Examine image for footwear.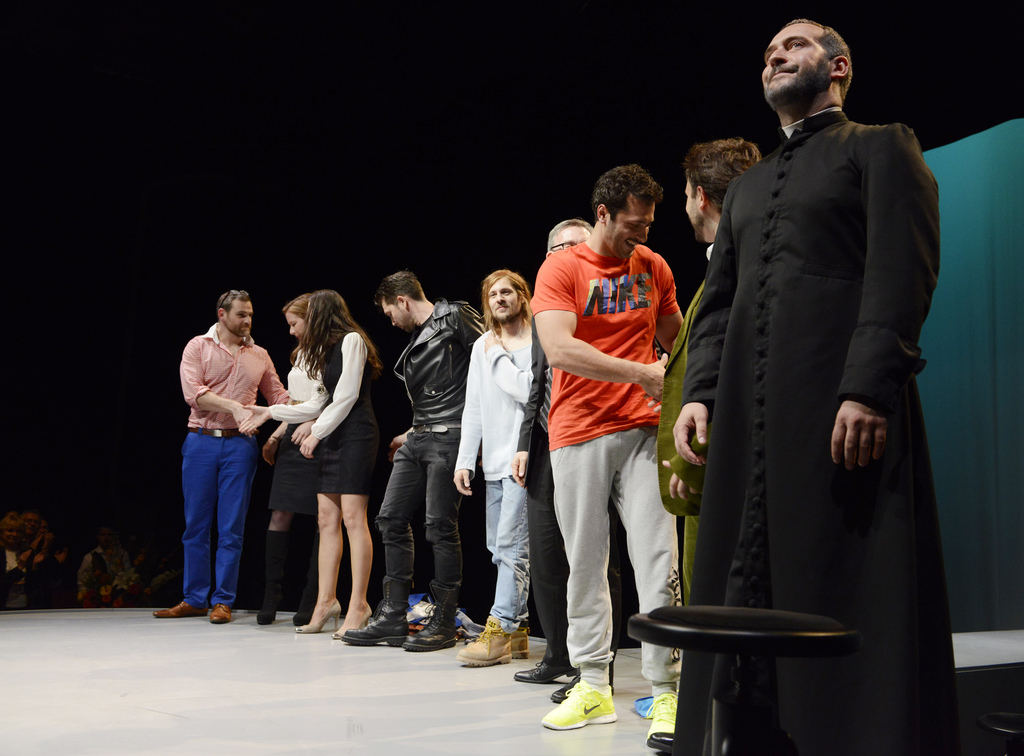
Examination result: 333,604,368,637.
